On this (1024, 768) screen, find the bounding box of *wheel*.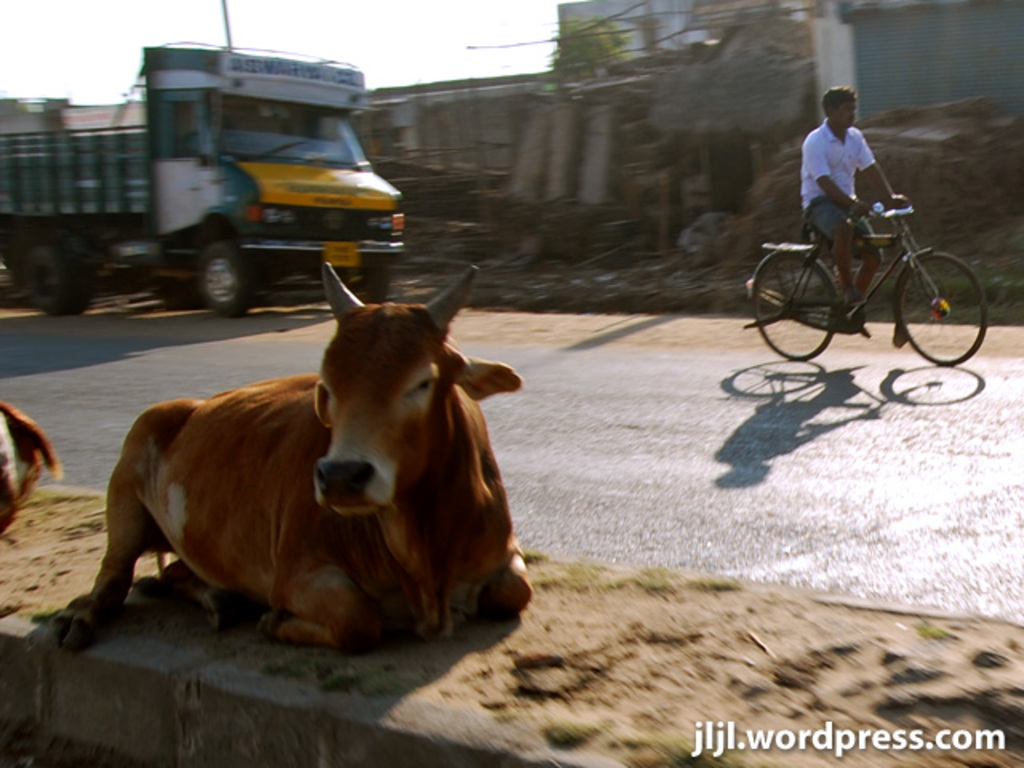
Bounding box: {"x1": 336, "y1": 262, "x2": 390, "y2": 306}.
